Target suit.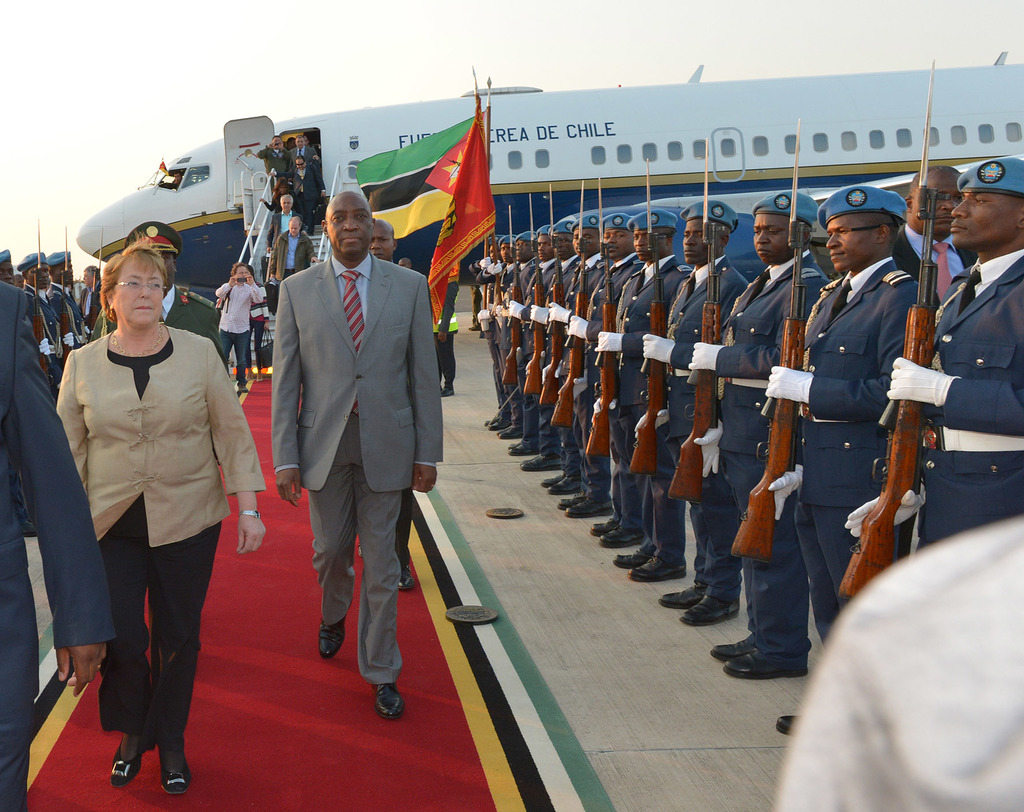
Target region: 562,252,612,476.
